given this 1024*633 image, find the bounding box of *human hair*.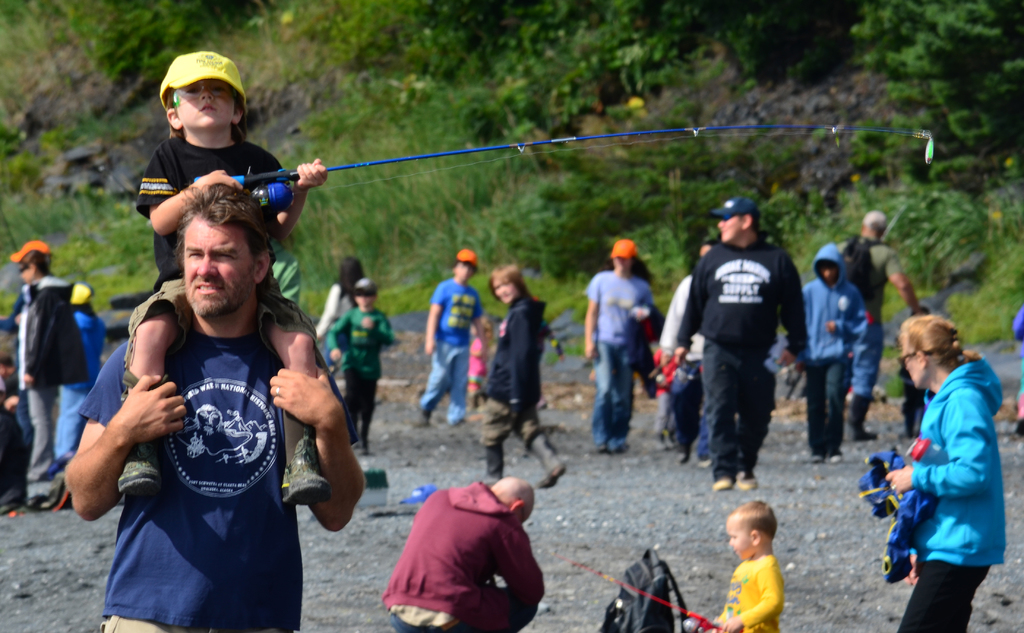
[738, 215, 762, 234].
